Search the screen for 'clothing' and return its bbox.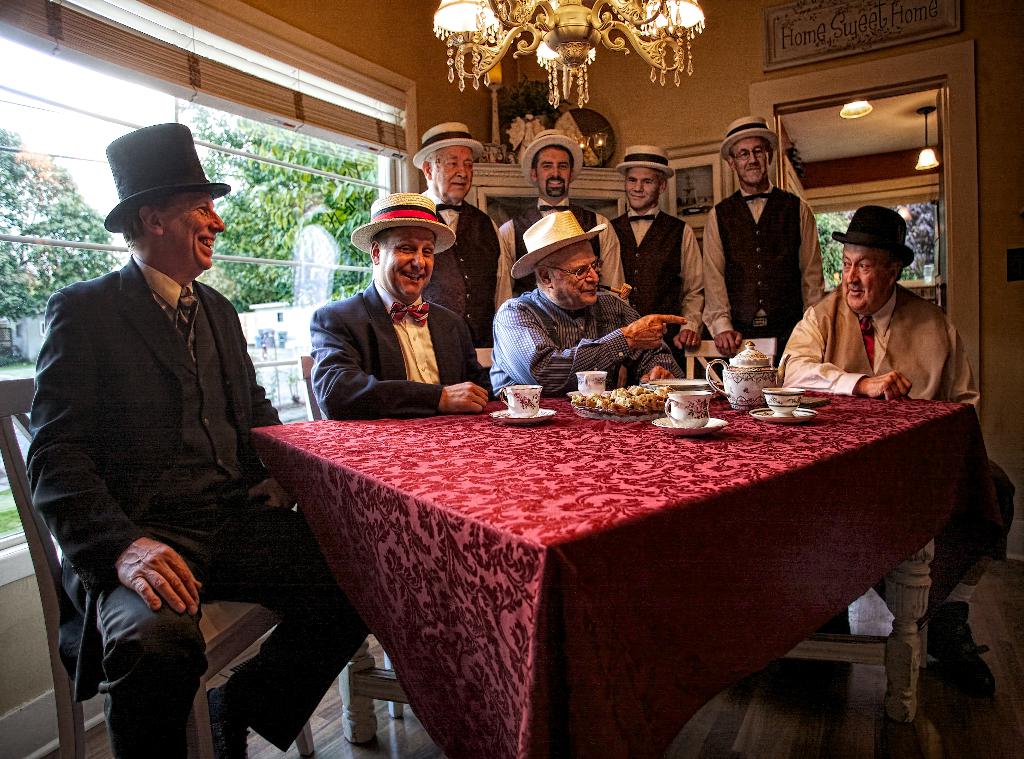
Found: {"left": 416, "top": 194, "right": 500, "bottom": 364}.
